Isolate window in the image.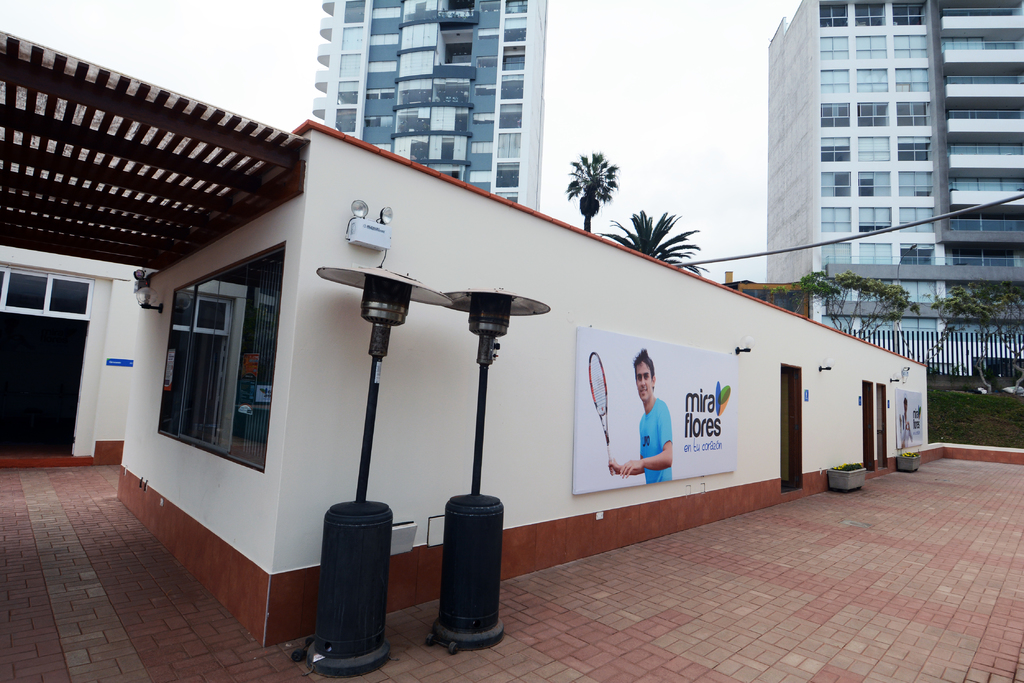
Isolated region: [896, 245, 932, 270].
